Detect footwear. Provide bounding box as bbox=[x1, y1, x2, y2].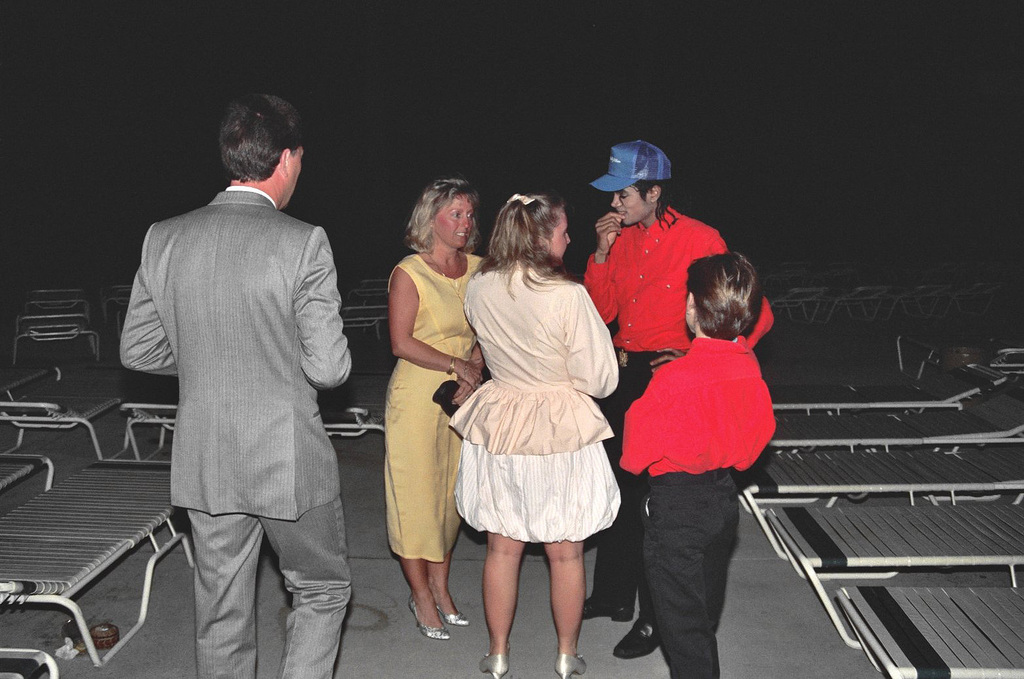
bbox=[610, 612, 660, 659].
